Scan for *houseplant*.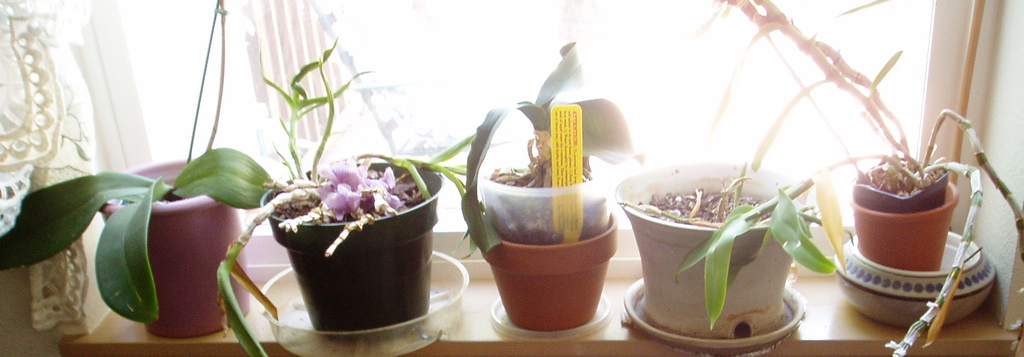
Scan result: <bbox>212, 35, 476, 356</bbox>.
